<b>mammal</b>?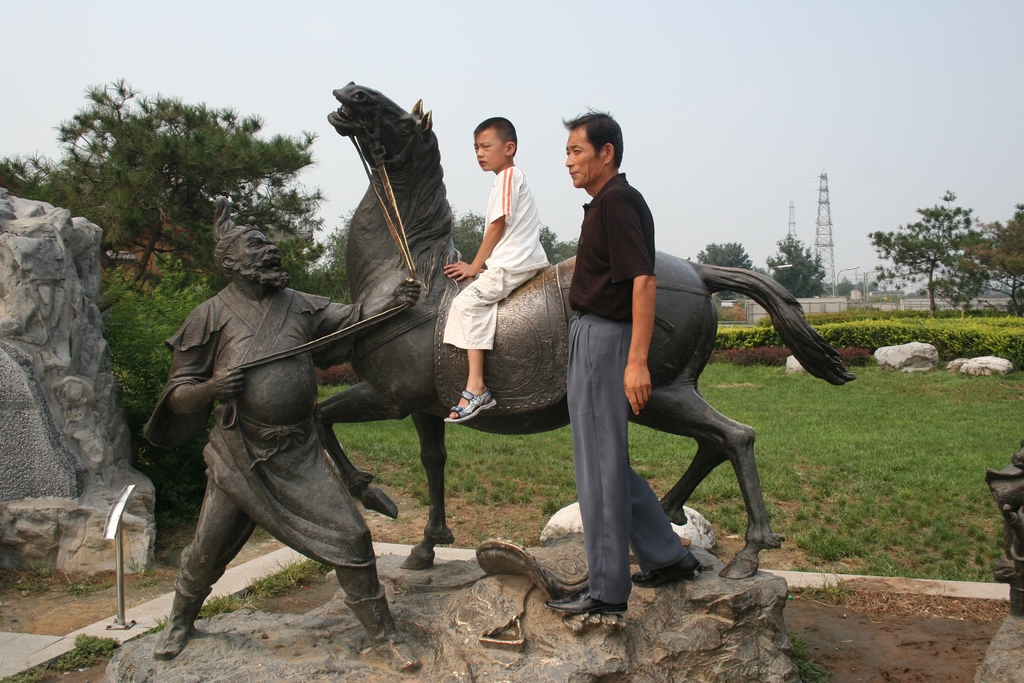
bbox=(143, 222, 428, 674)
